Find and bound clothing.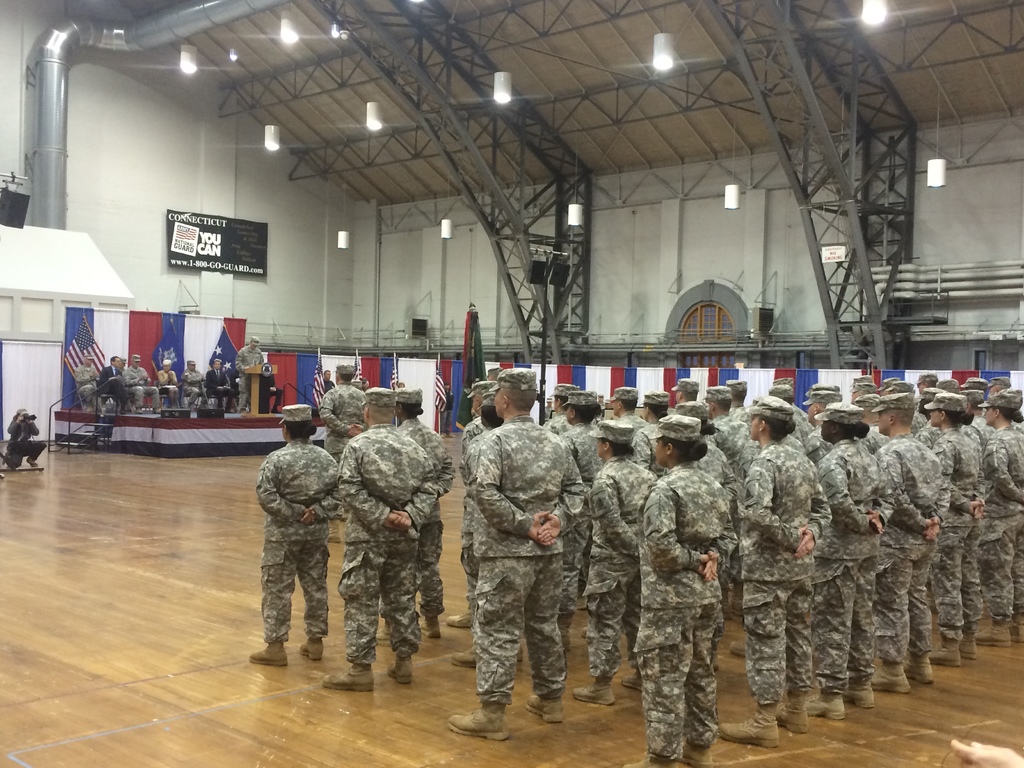
Bound: (561,420,612,476).
